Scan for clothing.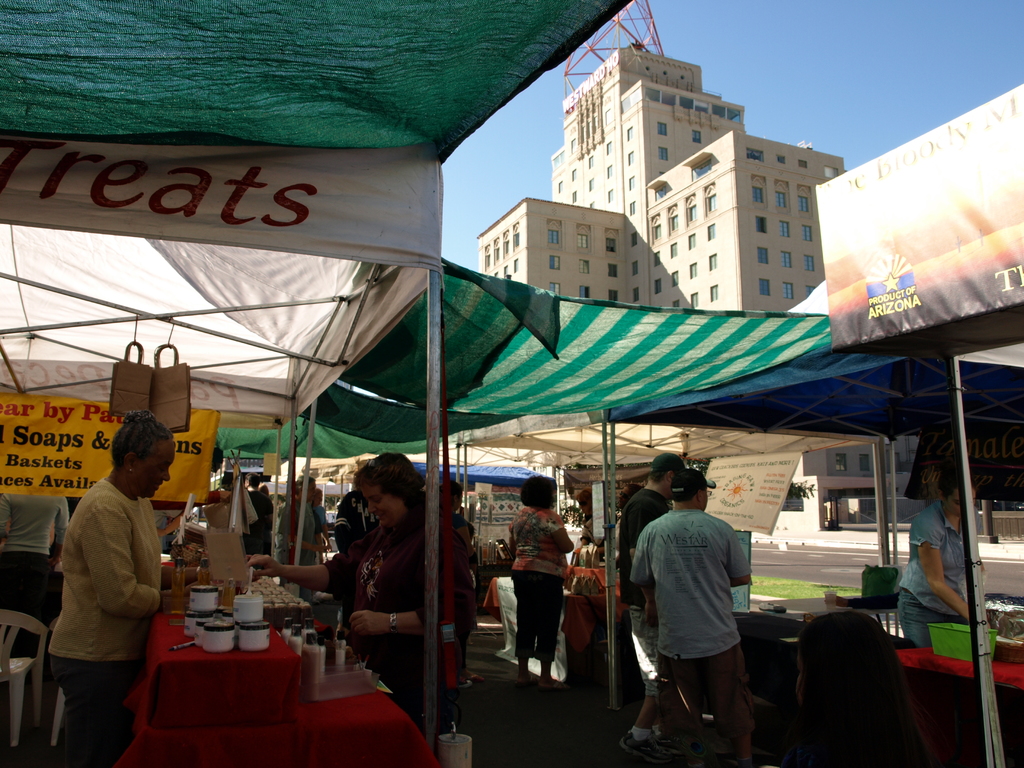
Scan result: <bbox>612, 468, 683, 646</bbox>.
